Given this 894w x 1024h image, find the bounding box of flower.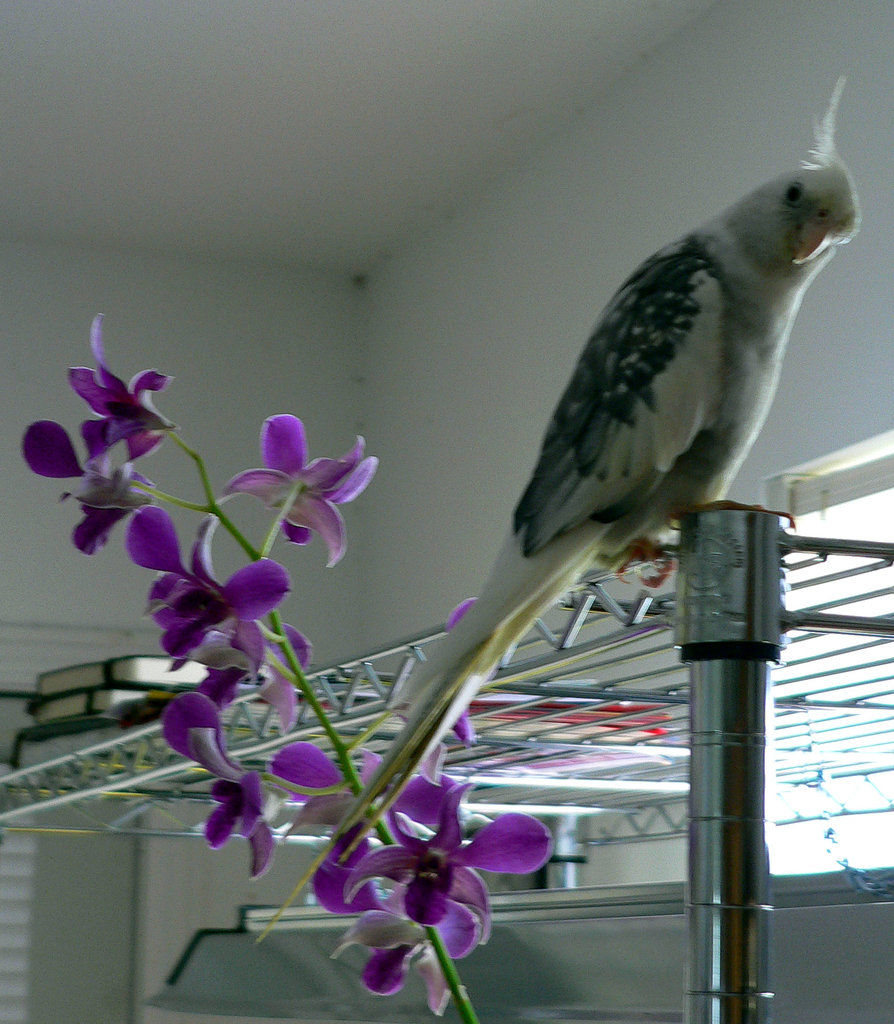
box=[424, 601, 482, 750].
